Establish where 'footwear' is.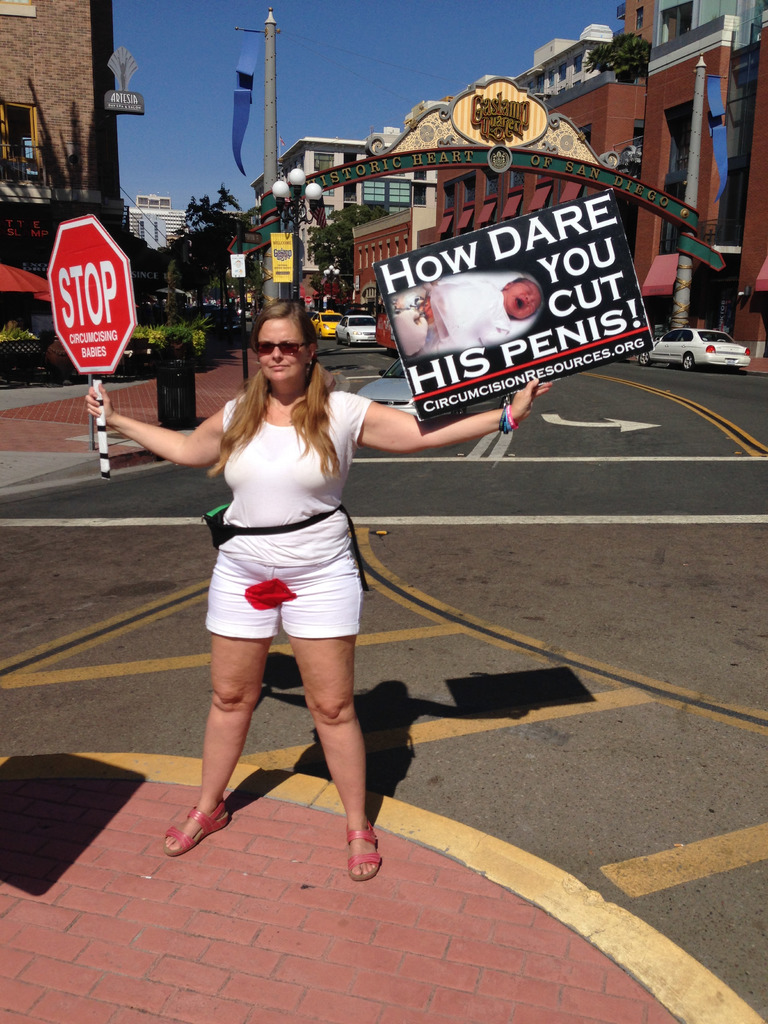
Established at <region>345, 821, 378, 884</region>.
